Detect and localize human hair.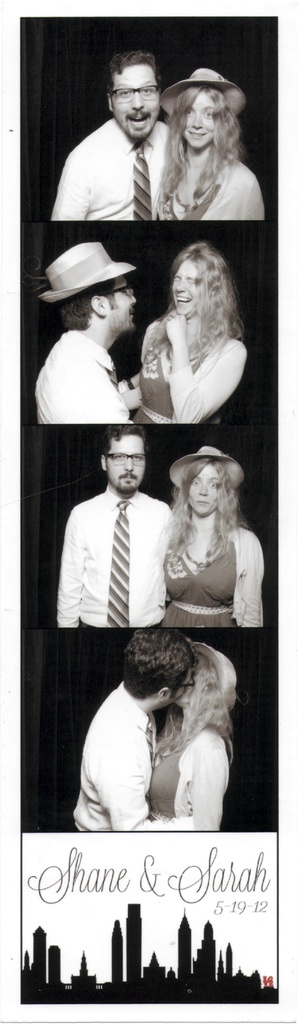
Localized at x1=157, y1=236, x2=244, y2=359.
